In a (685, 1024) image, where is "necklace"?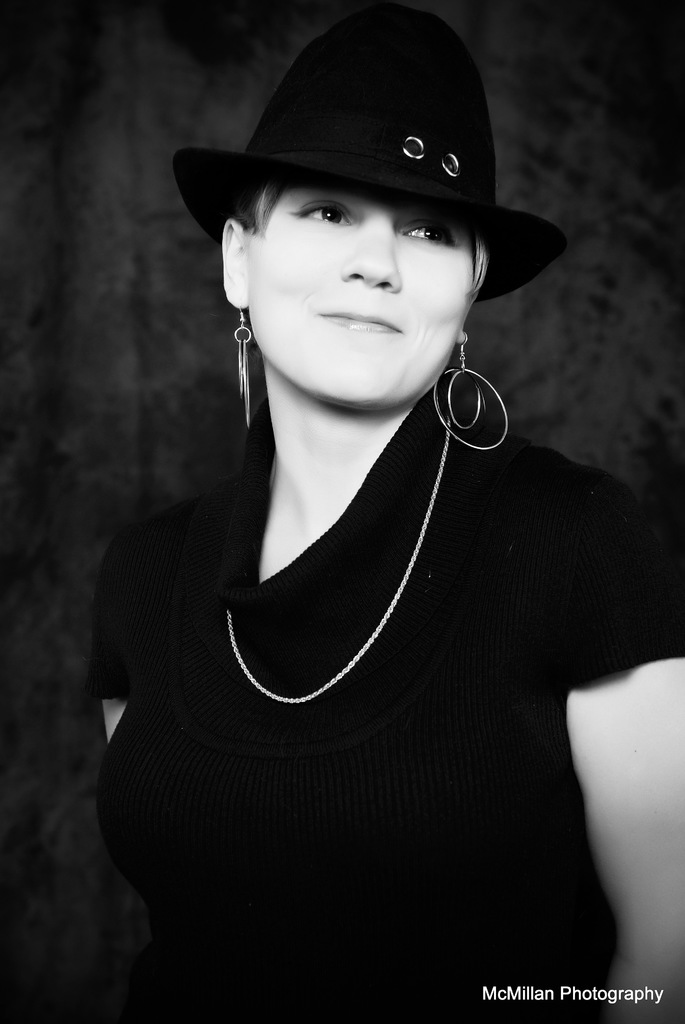
[left=194, top=349, right=492, bottom=776].
